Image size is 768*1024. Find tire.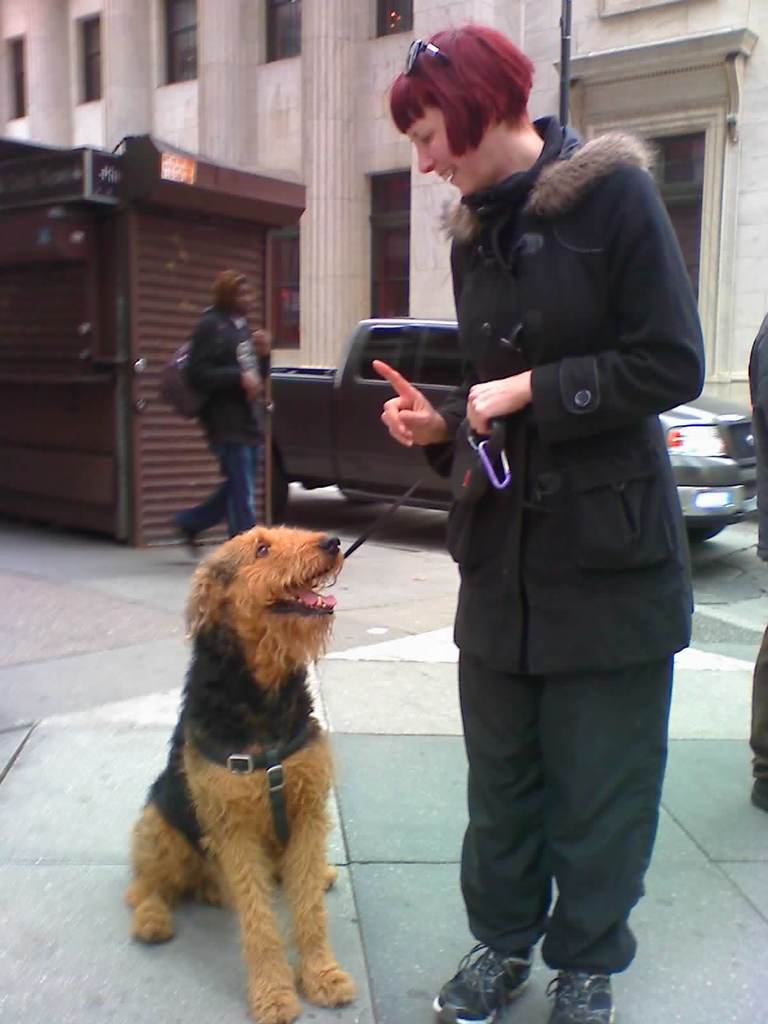
345,495,387,504.
